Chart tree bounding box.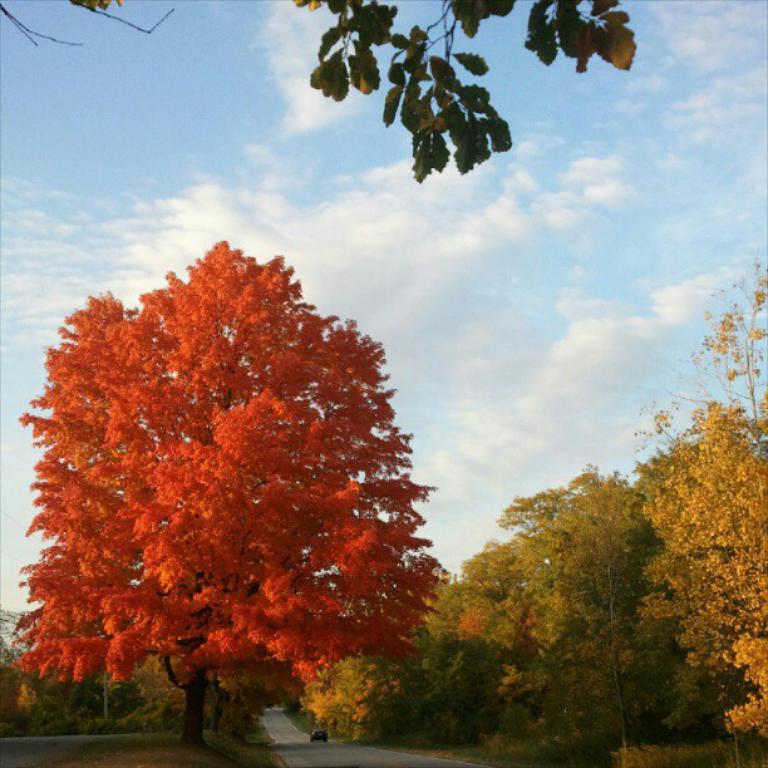
Charted: BBox(632, 252, 767, 767).
